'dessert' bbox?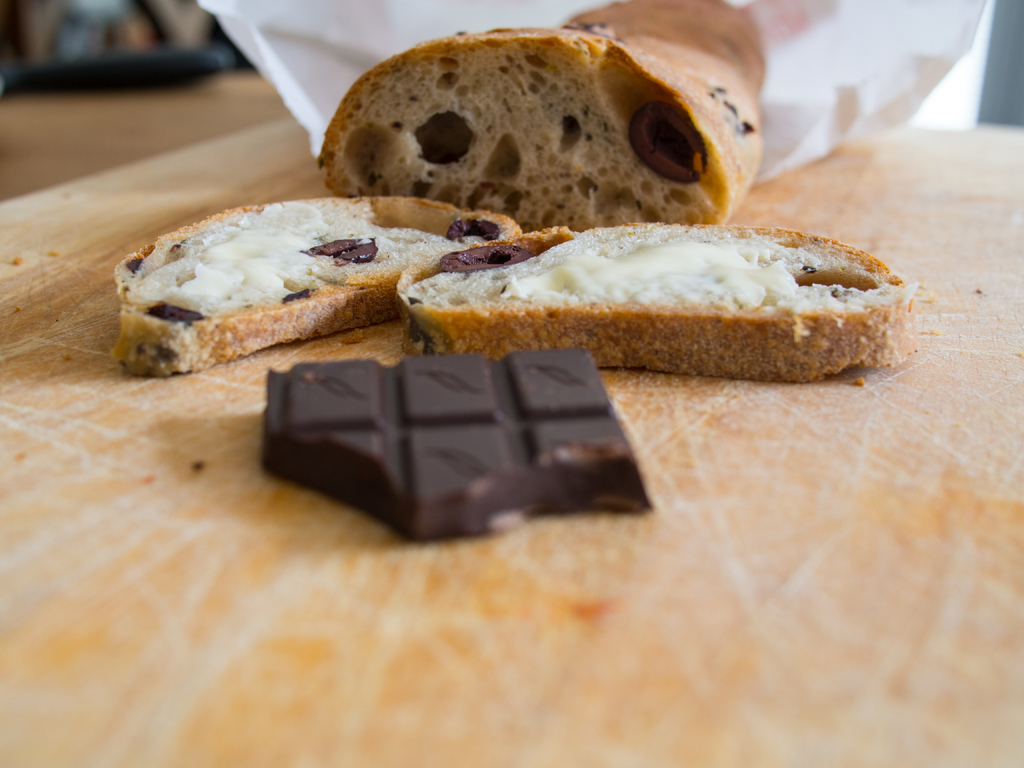
left=323, top=0, right=783, bottom=227
